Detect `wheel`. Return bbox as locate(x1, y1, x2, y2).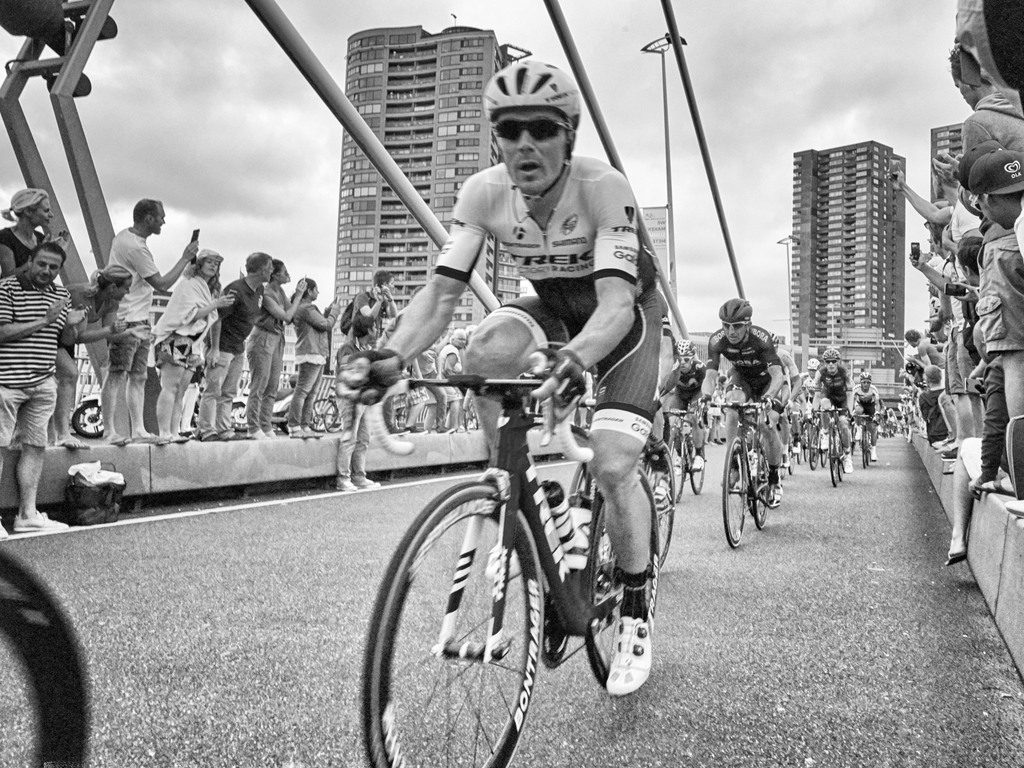
locate(0, 557, 97, 767).
